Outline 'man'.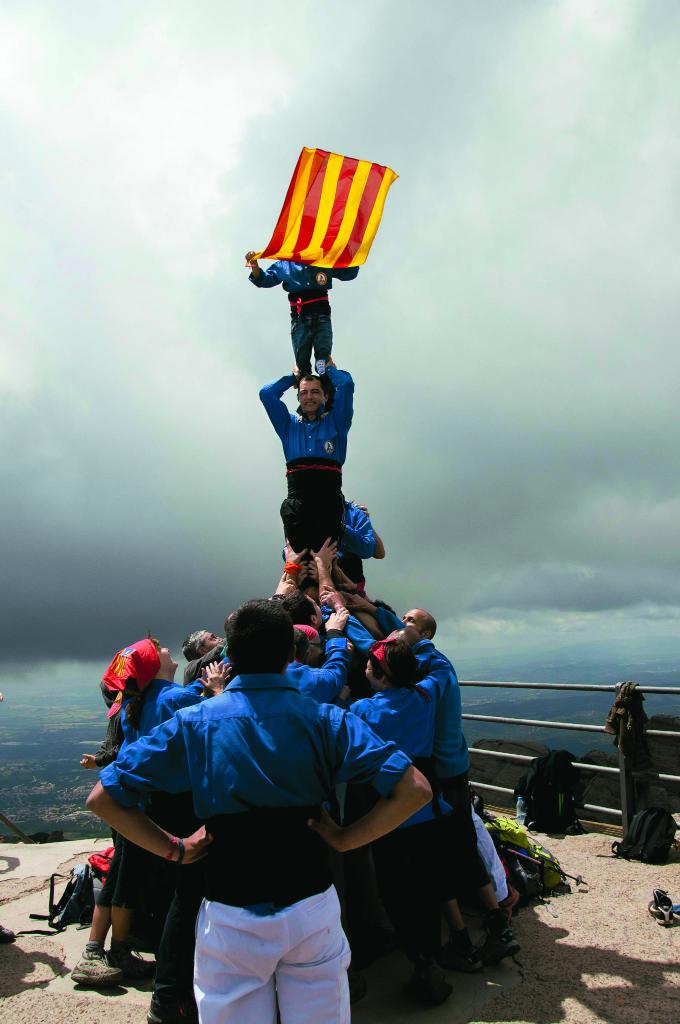
Outline: bbox=[237, 231, 368, 379].
